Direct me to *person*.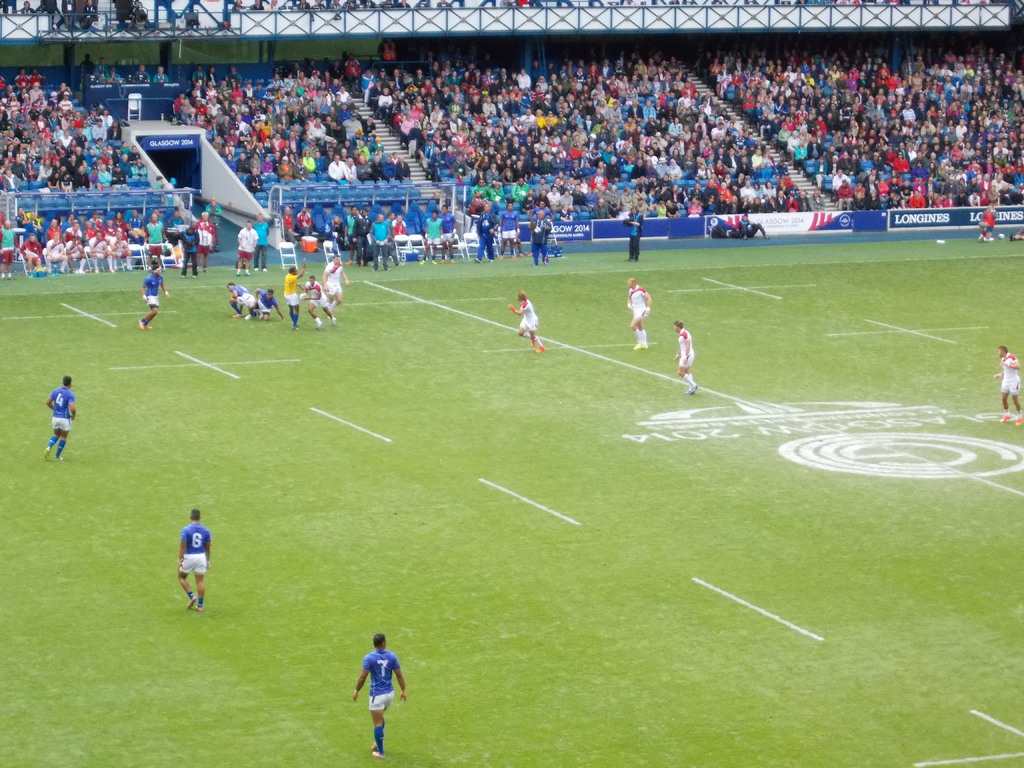
Direction: [179,222,200,280].
